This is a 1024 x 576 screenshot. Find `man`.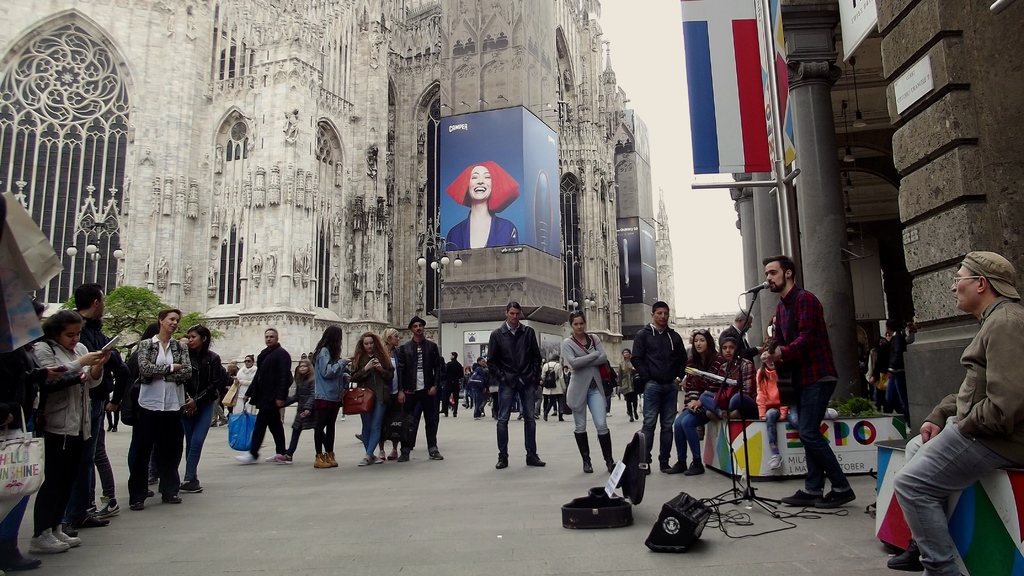
Bounding box: [left=485, top=300, right=546, bottom=468].
